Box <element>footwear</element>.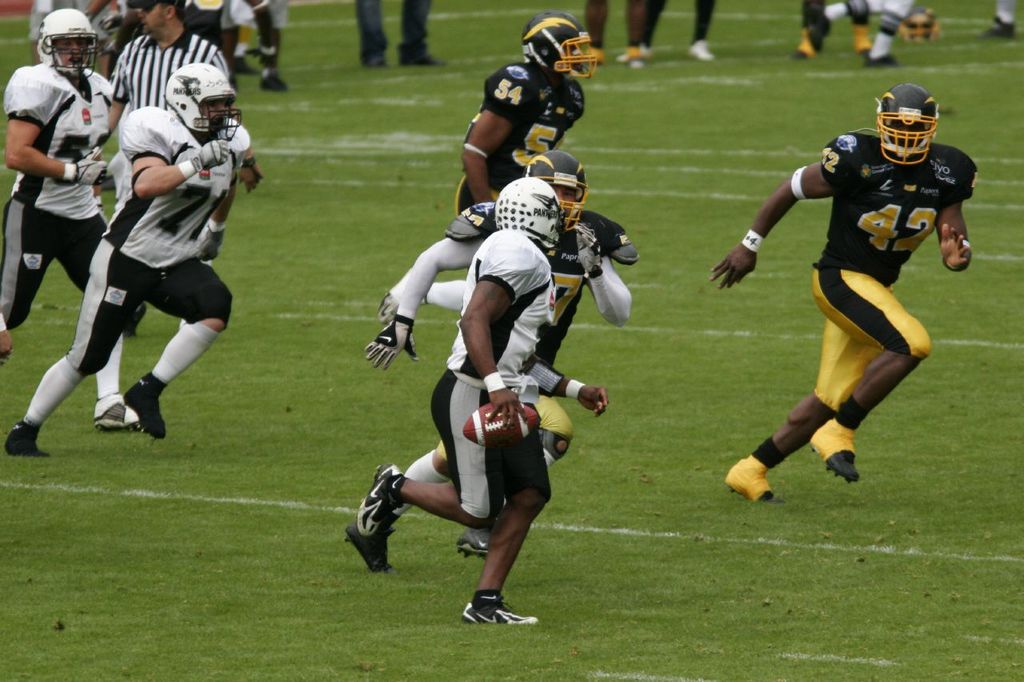
{"x1": 91, "y1": 394, "x2": 142, "y2": 435}.
